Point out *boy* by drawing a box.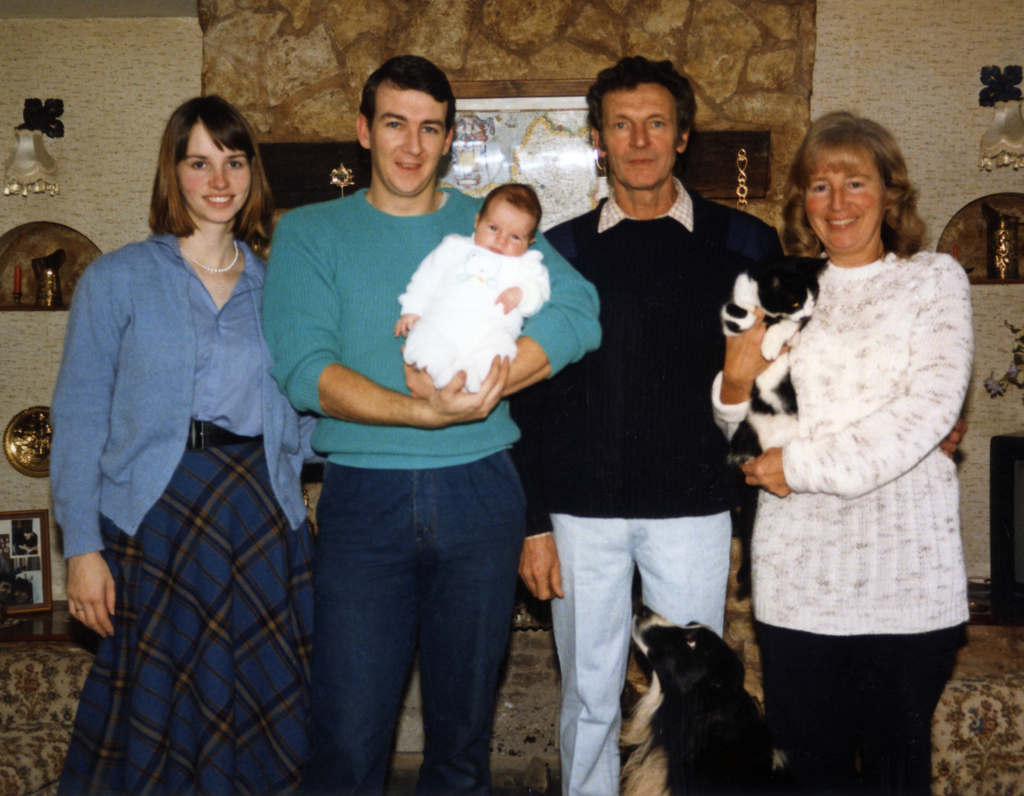
left=394, top=184, right=558, bottom=399.
